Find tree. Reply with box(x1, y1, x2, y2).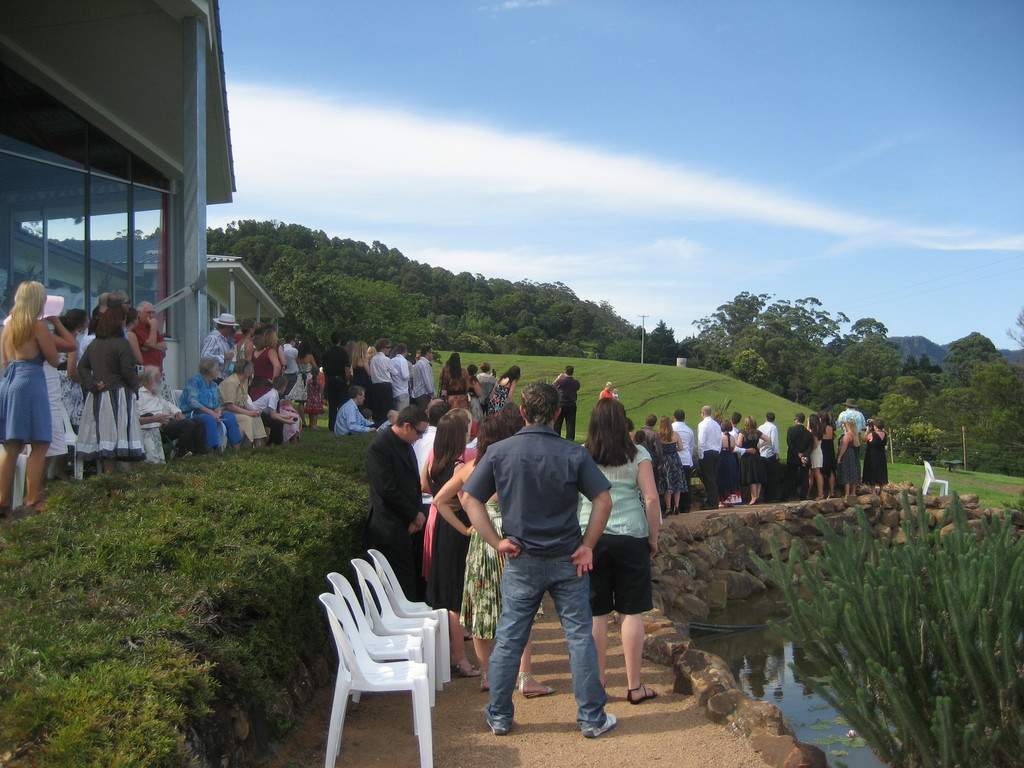
box(872, 368, 941, 428).
